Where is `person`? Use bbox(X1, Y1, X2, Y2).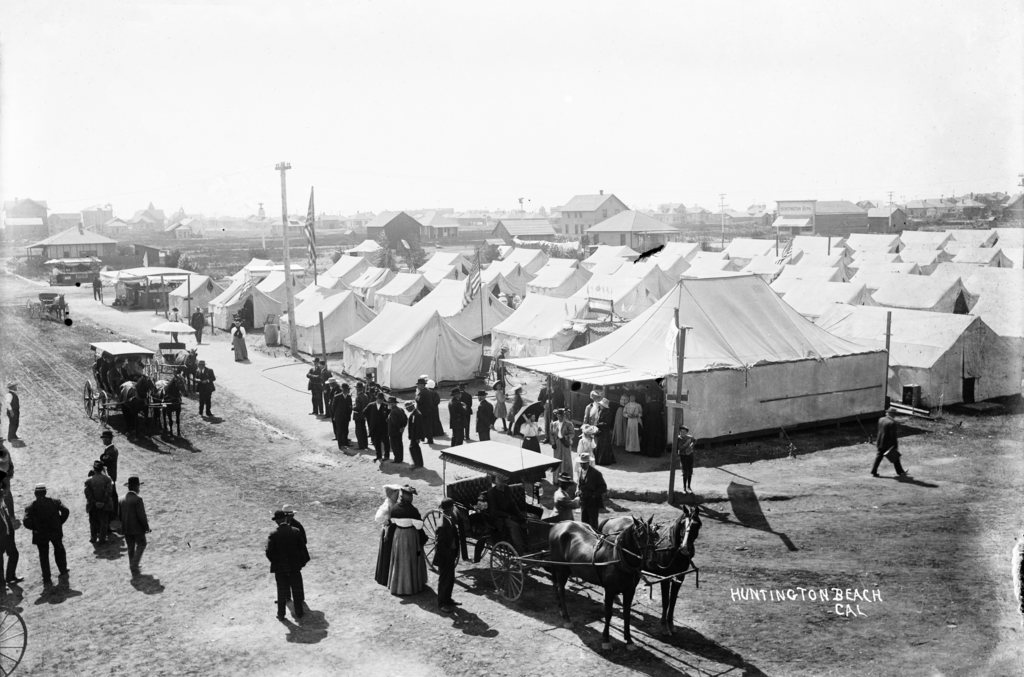
bbox(622, 392, 641, 452).
